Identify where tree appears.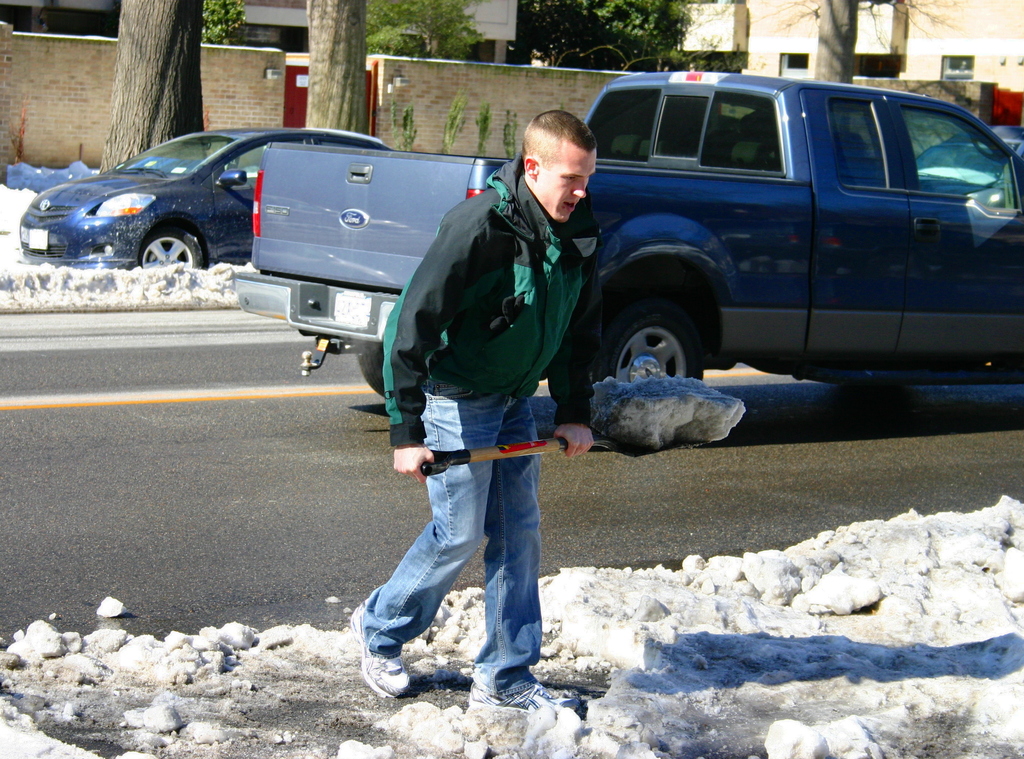
Appears at x1=360, y1=0, x2=486, y2=77.
